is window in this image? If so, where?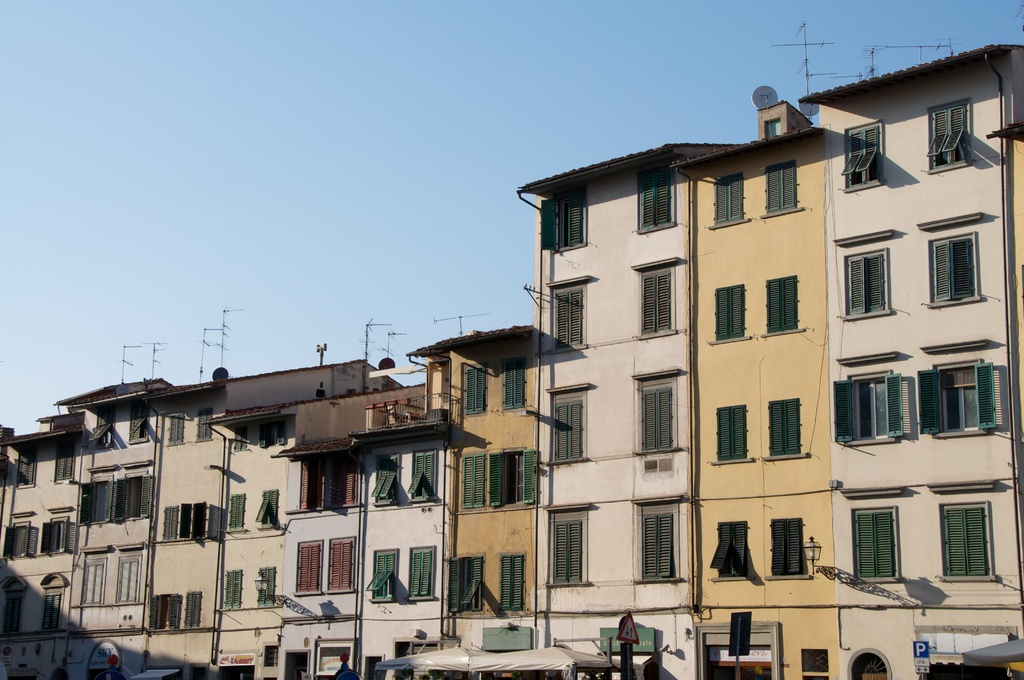
Yes, at (460,455,486,506).
